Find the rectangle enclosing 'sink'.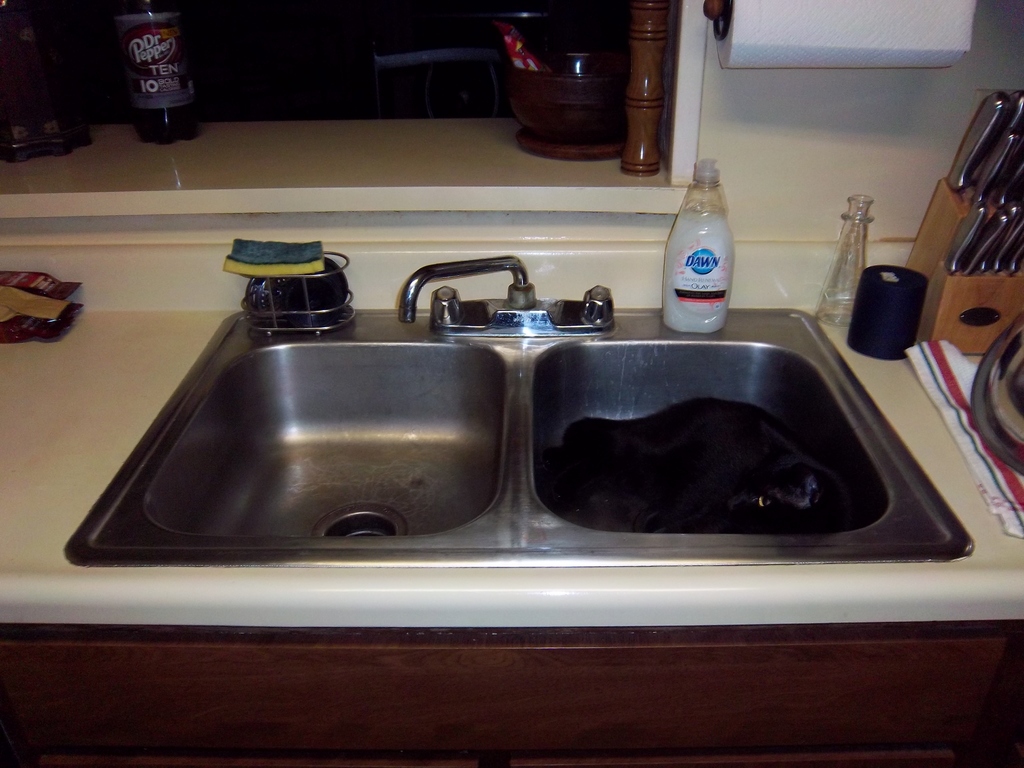
[x1=64, y1=254, x2=977, y2=570].
